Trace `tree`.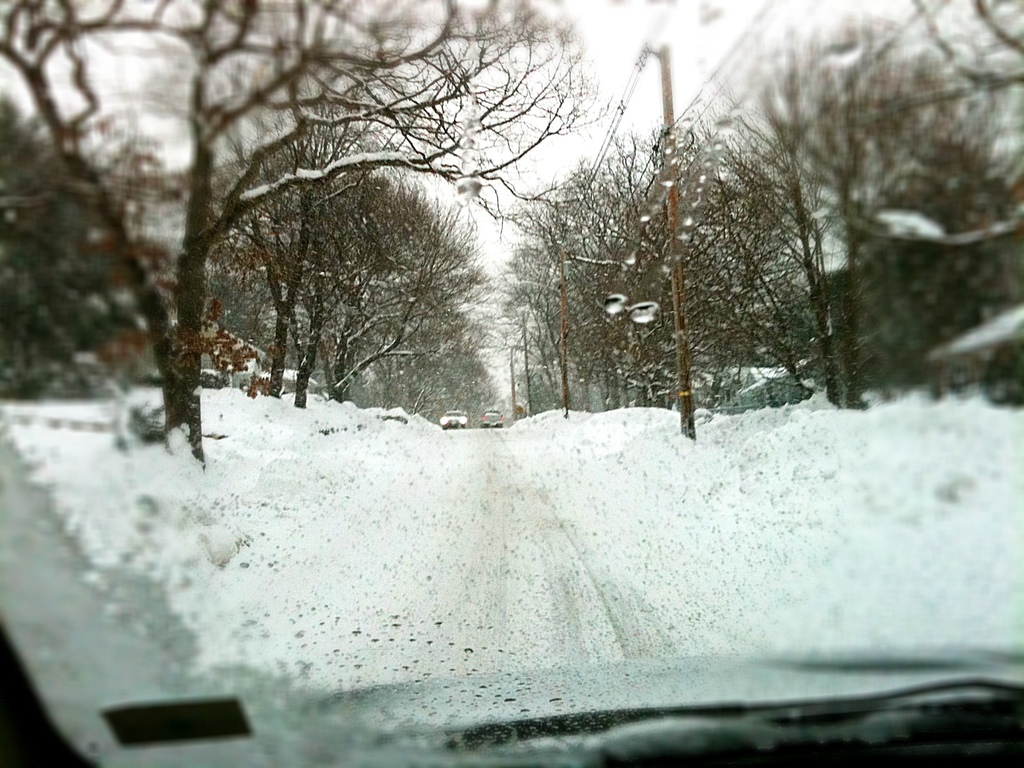
Traced to pyautogui.locateOnScreen(717, 49, 885, 411).
